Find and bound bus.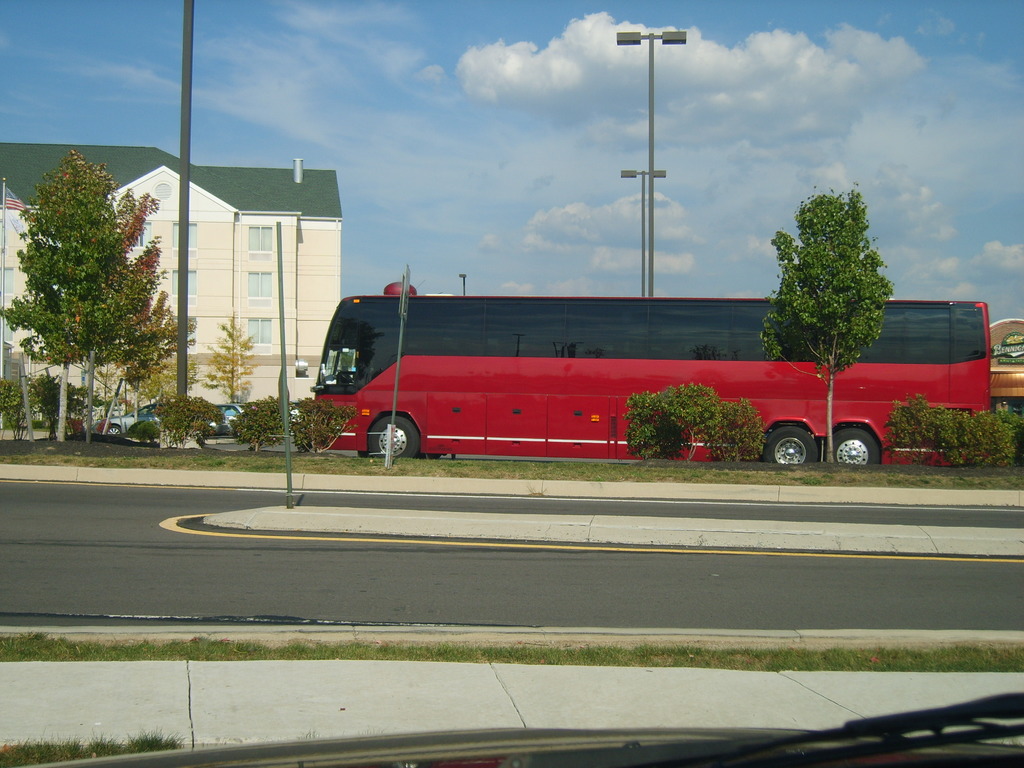
Bound: [311,291,992,463].
